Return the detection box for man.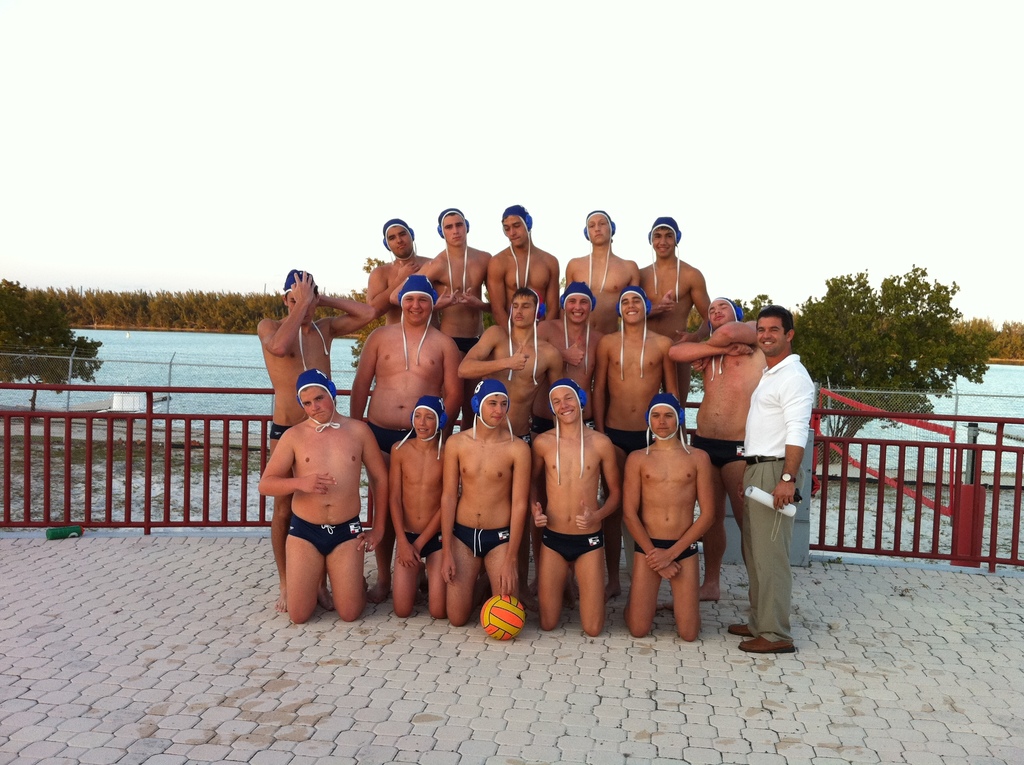
Rect(440, 381, 534, 626).
